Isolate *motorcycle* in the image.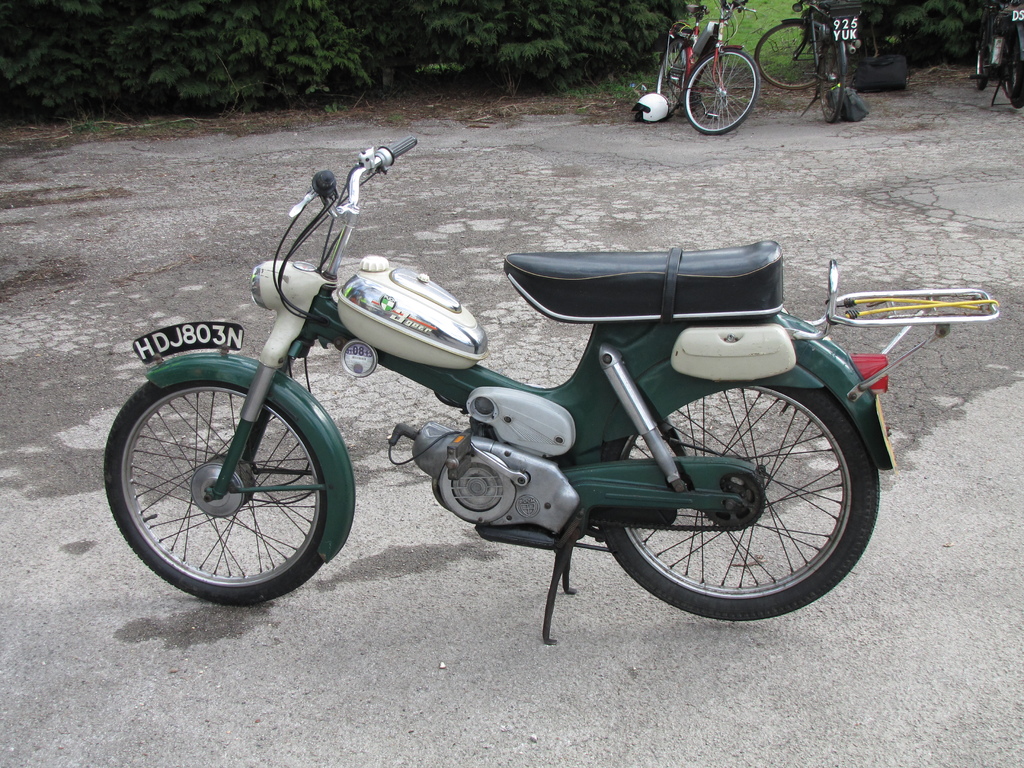
Isolated region: [x1=102, y1=132, x2=999, y2=650].
